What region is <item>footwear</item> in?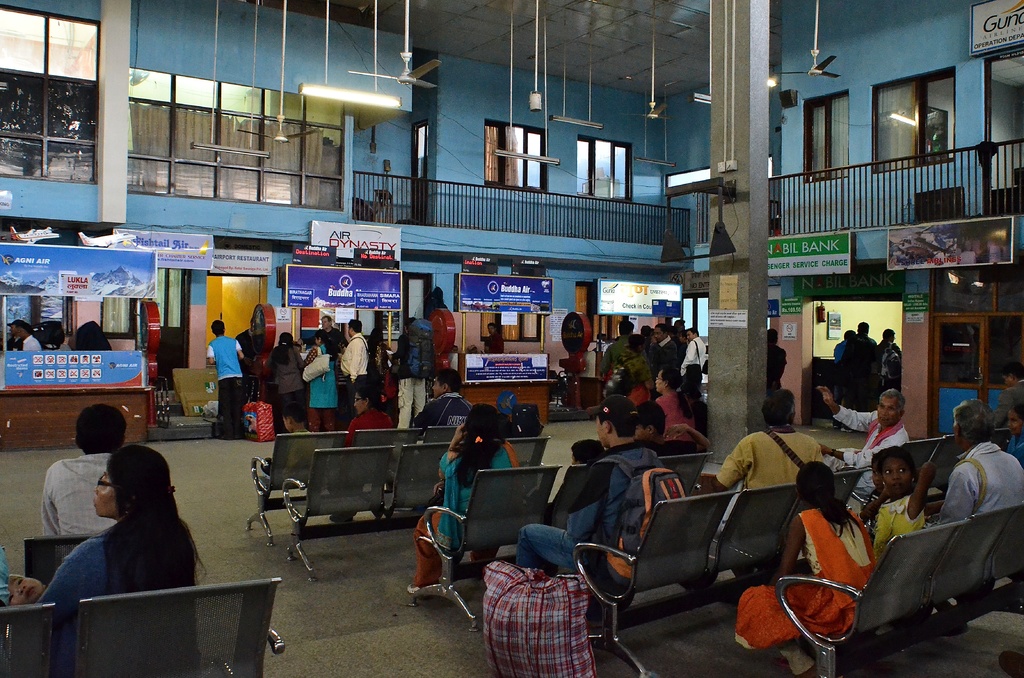
<box>778,638,817,677</box>.
